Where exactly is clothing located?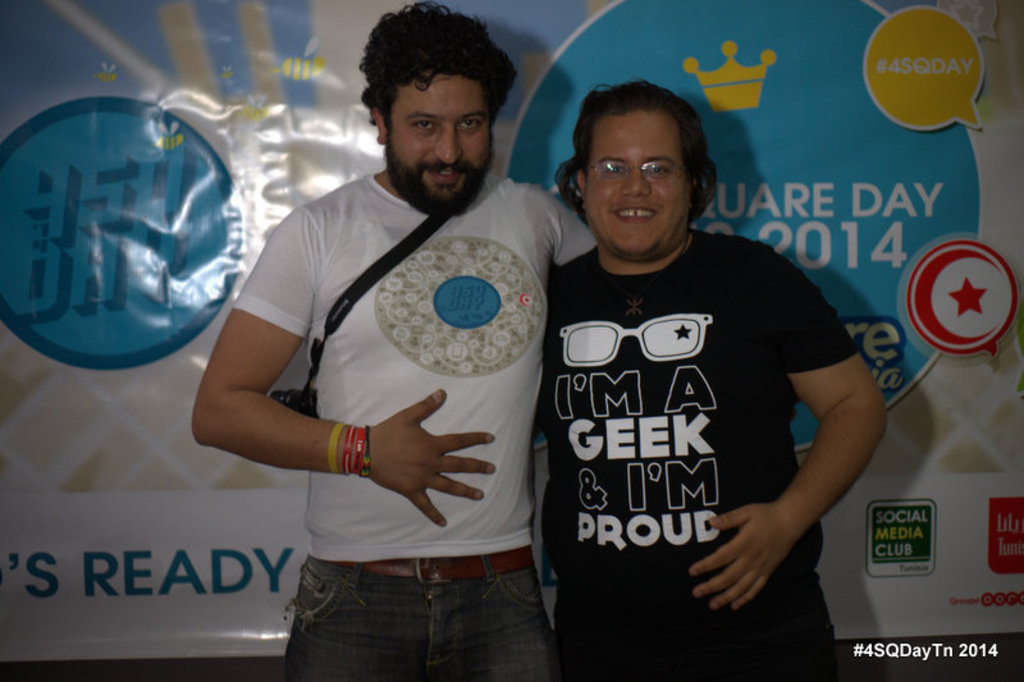
Its bounding box is (x1=552, y1=581, x2=855, y2=681).
